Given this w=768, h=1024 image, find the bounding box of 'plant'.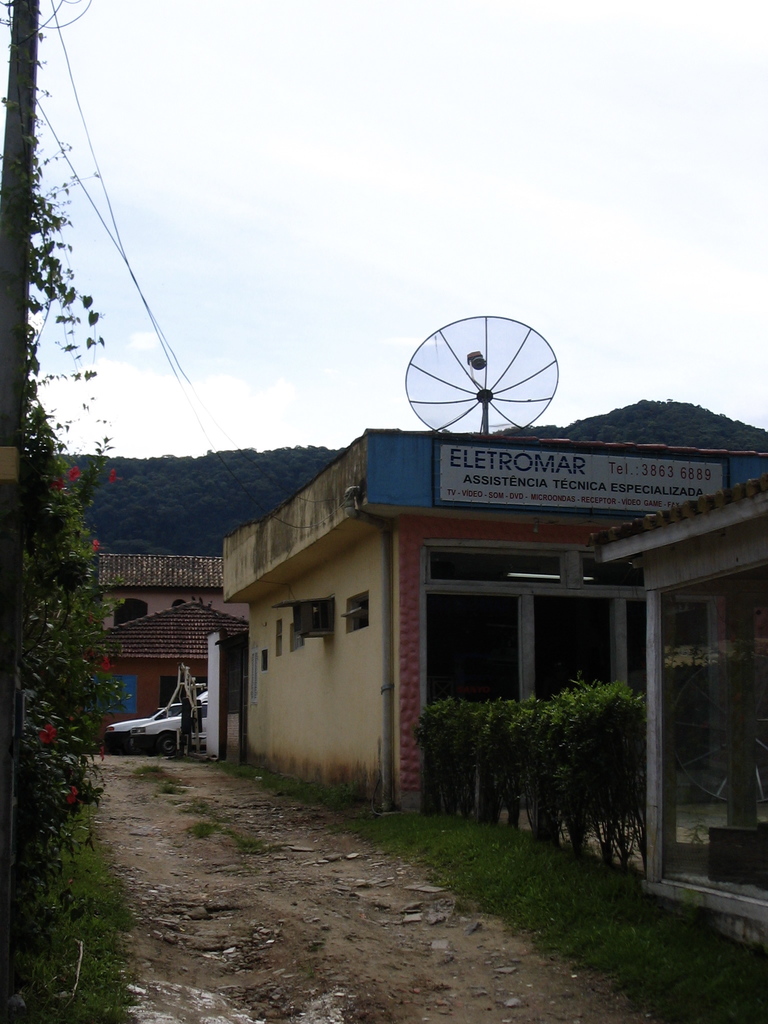
148, 772, 195, 803.
